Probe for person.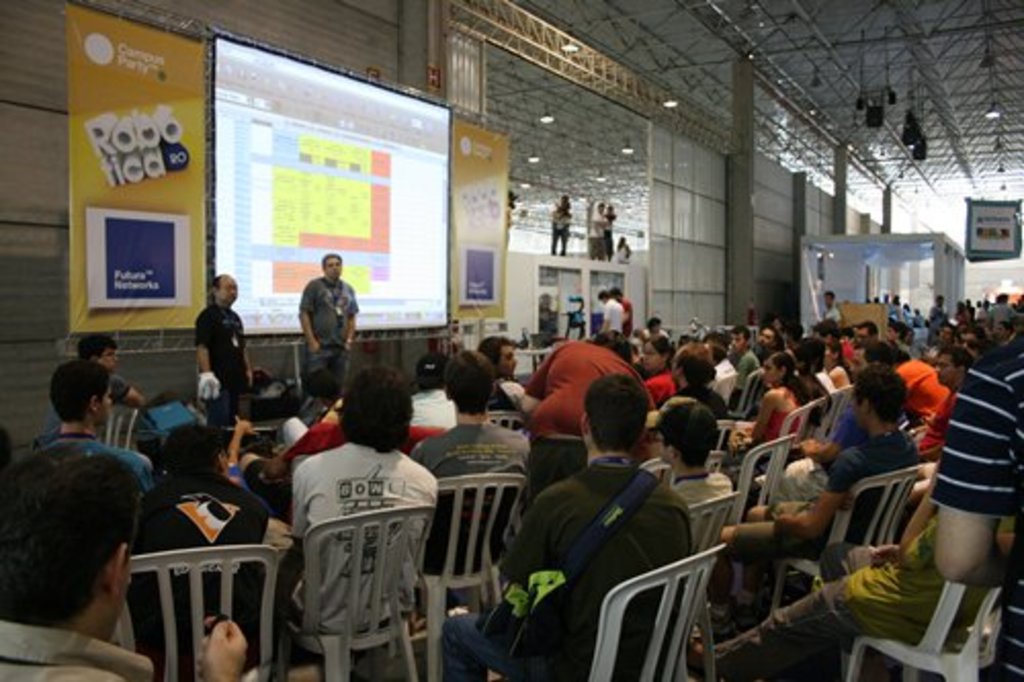
Probe result: <box>514,326,641,434</box>.
